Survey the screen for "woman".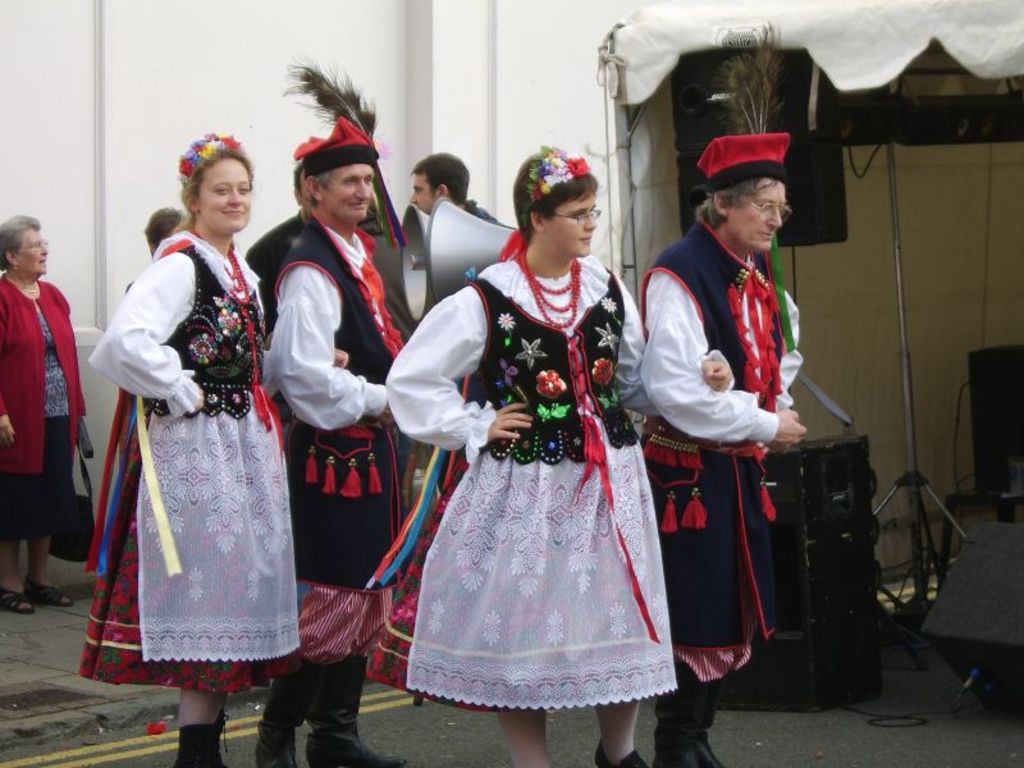
Survey found: detection(88, 136, 348, 767).
